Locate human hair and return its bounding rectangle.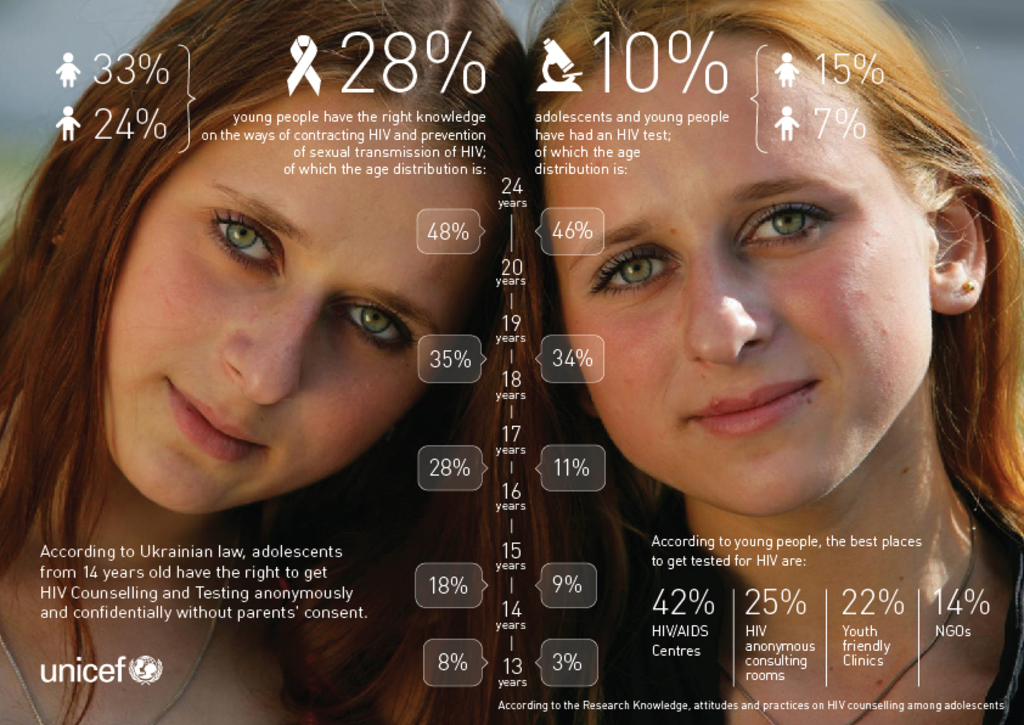
0:0:652:724.
